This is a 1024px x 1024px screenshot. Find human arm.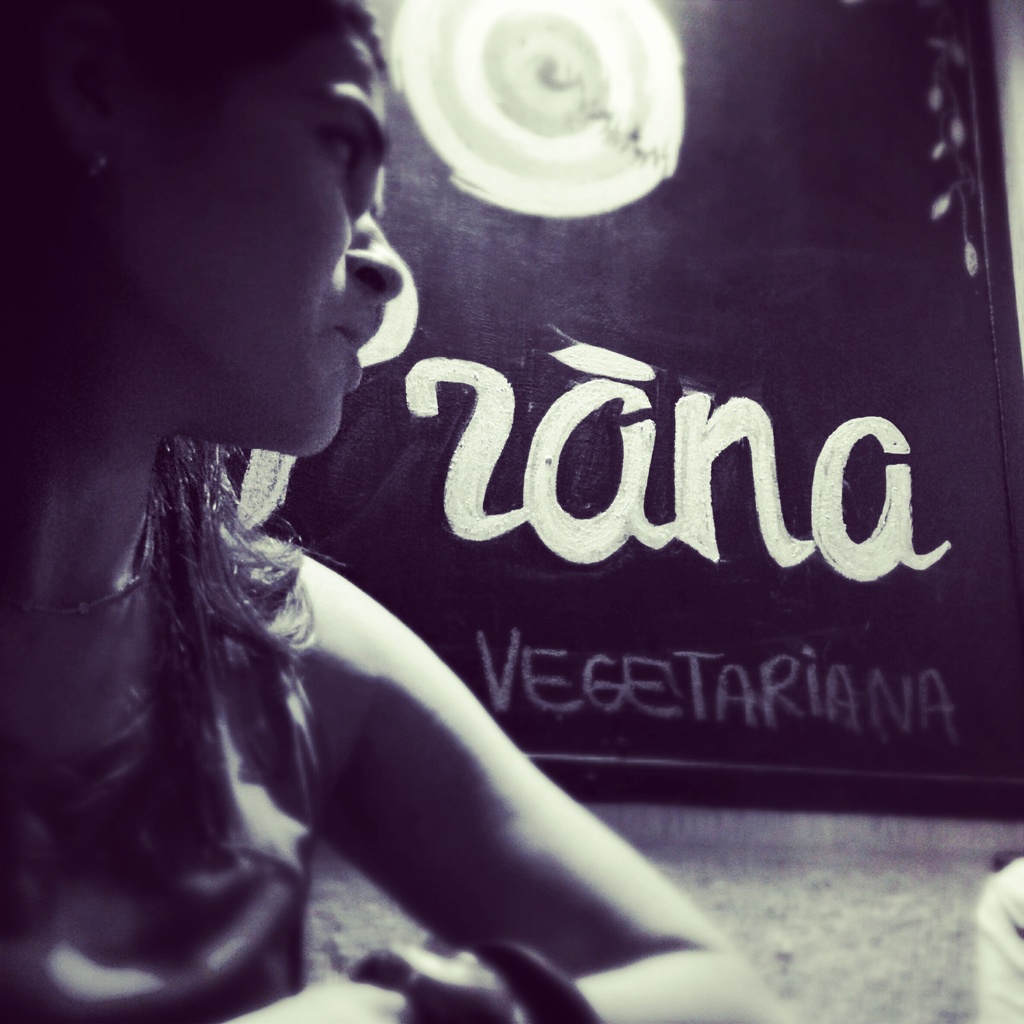
Bounding box: [136,556,817,996].
